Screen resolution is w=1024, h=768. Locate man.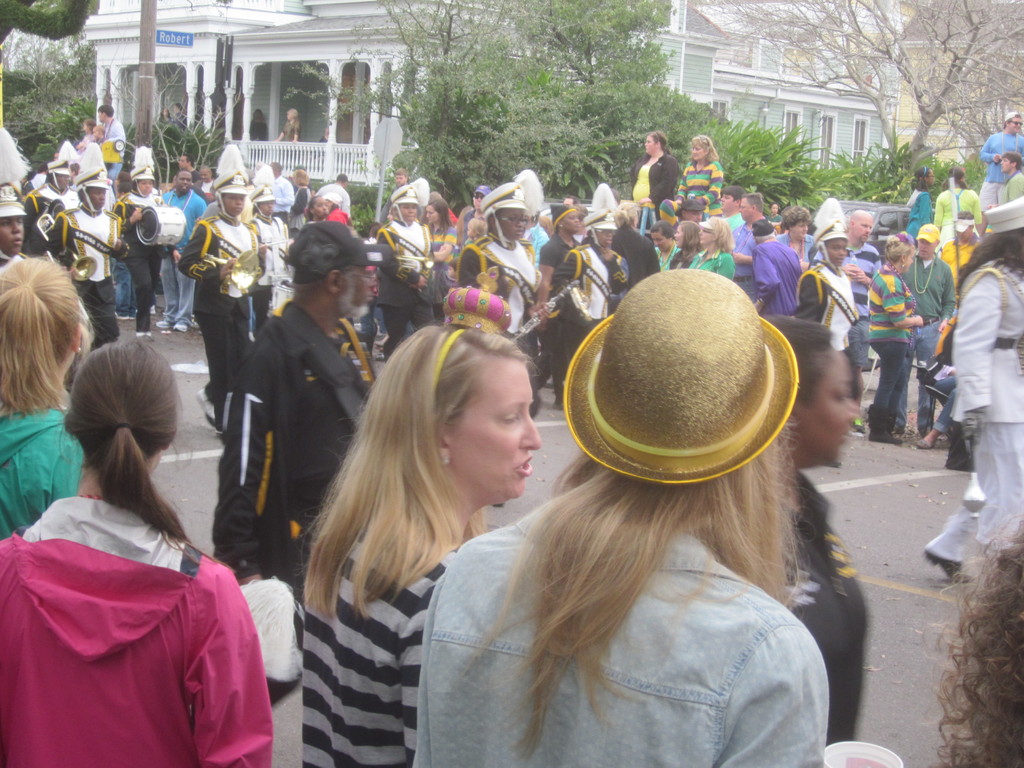
bbox=(649, 219, 676, 268).
